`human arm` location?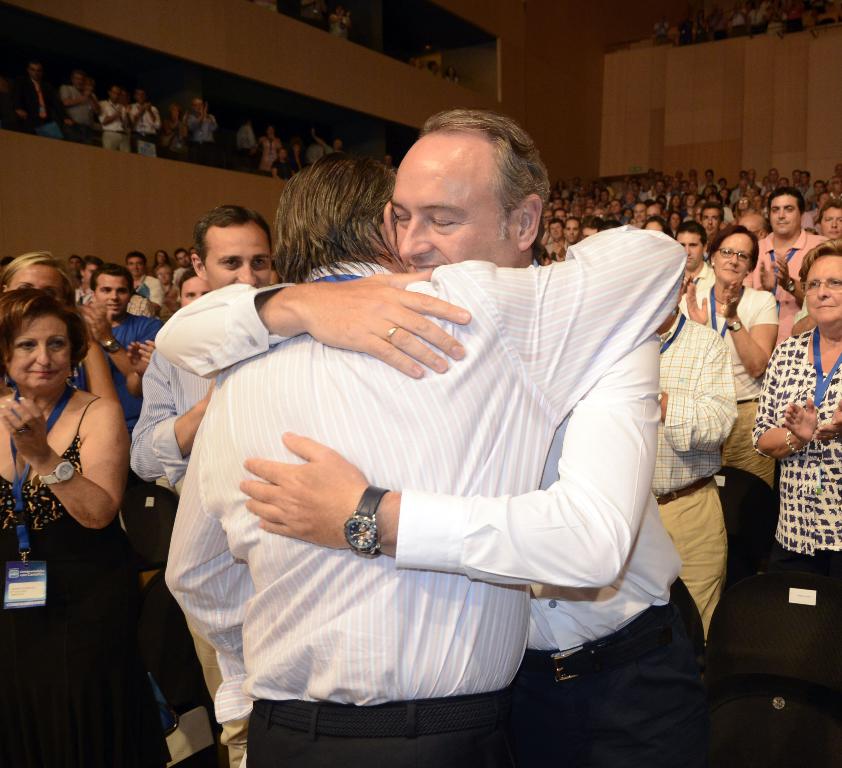
131, 346, 220, 488
